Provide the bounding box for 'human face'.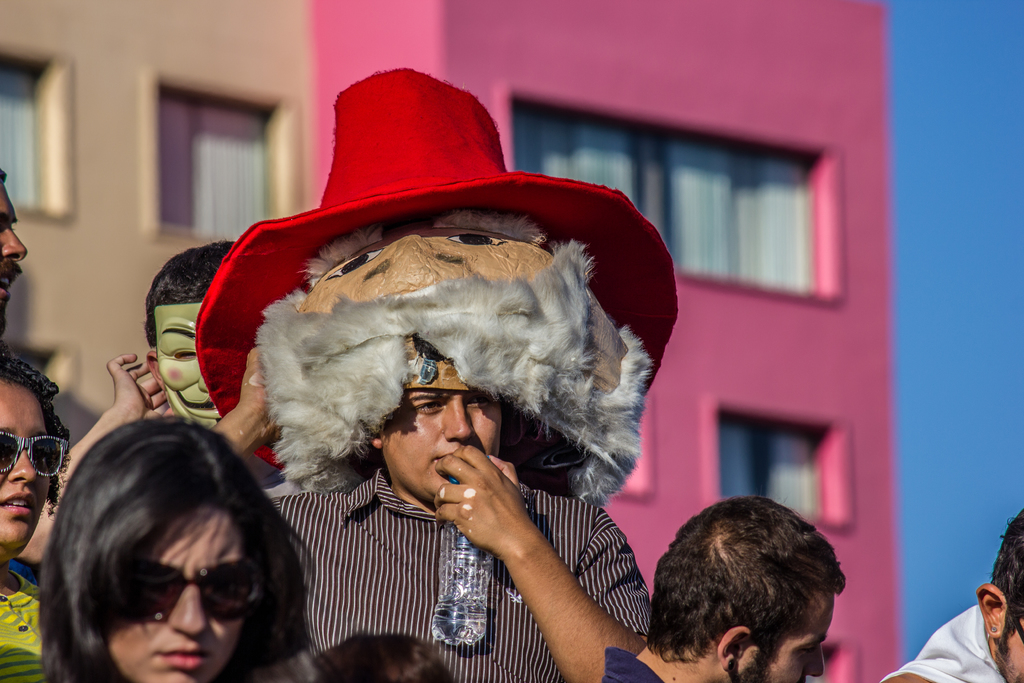
region(0, 181, 28, 328).
